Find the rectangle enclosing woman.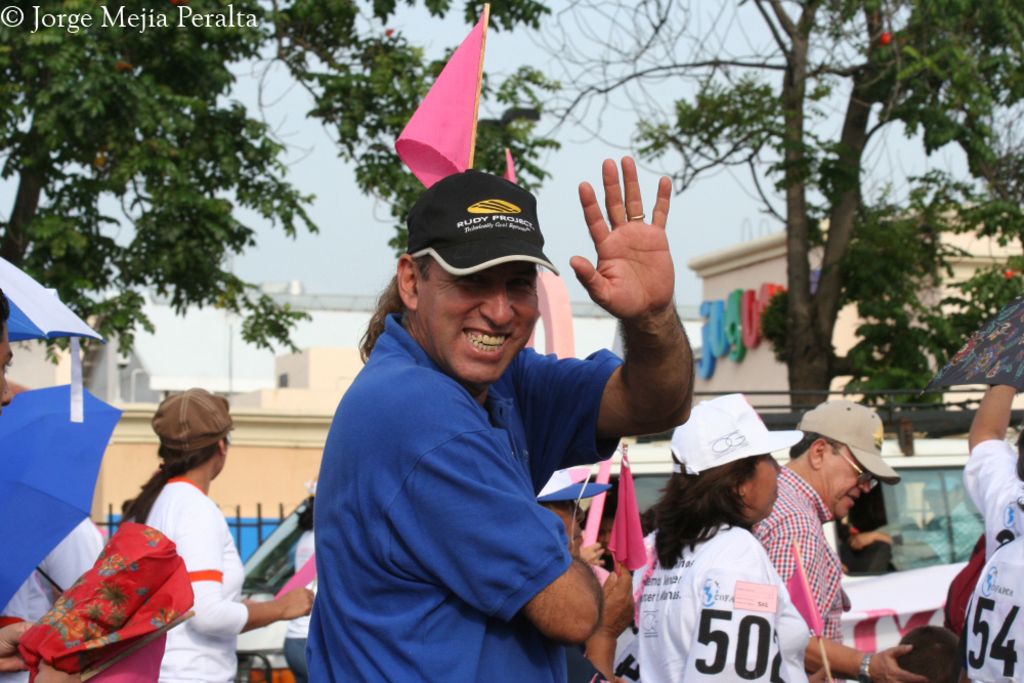
[x1=586, y1=393, x2=814, y2=682].
